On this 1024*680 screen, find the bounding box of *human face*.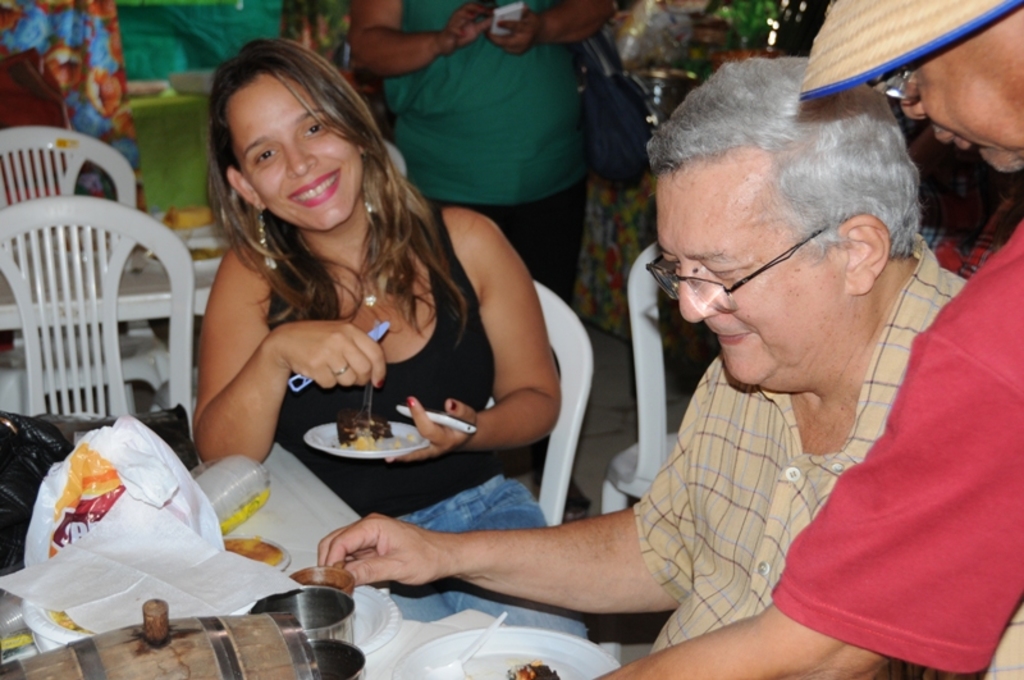
Bounding box: (x1=657, y1=164, x2=844, y2=387).
